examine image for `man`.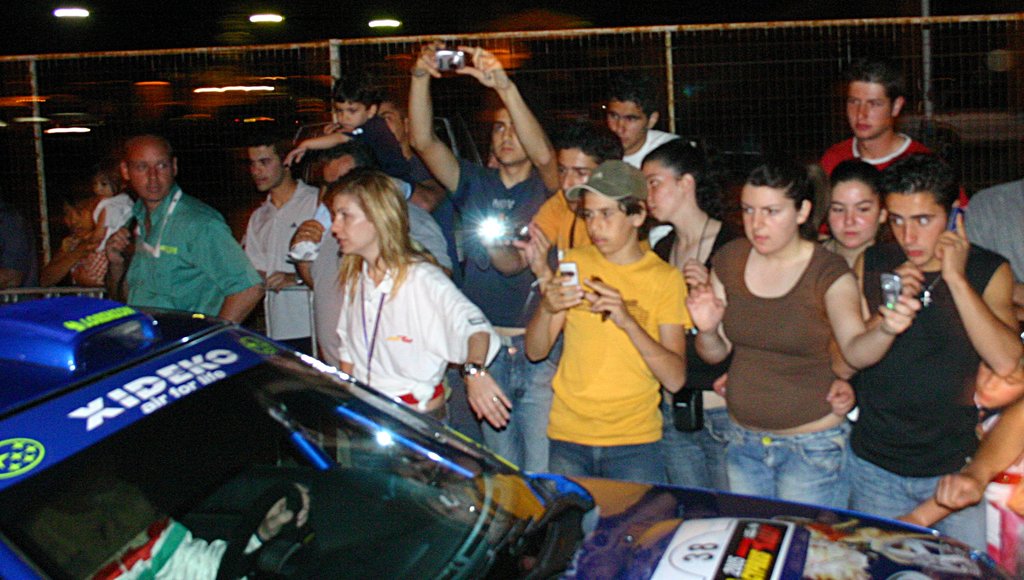
Examination result: x1=323, y1=98, x2=483, y2=445.
